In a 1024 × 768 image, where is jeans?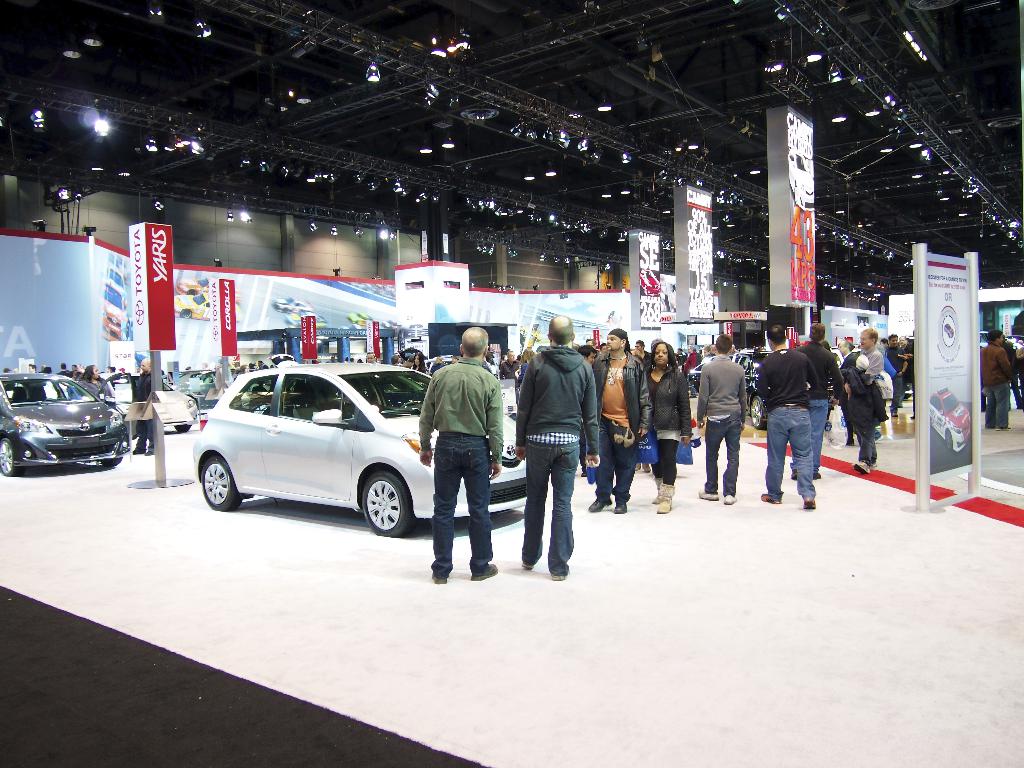
<region>595, 415, 632, 505</region>.
